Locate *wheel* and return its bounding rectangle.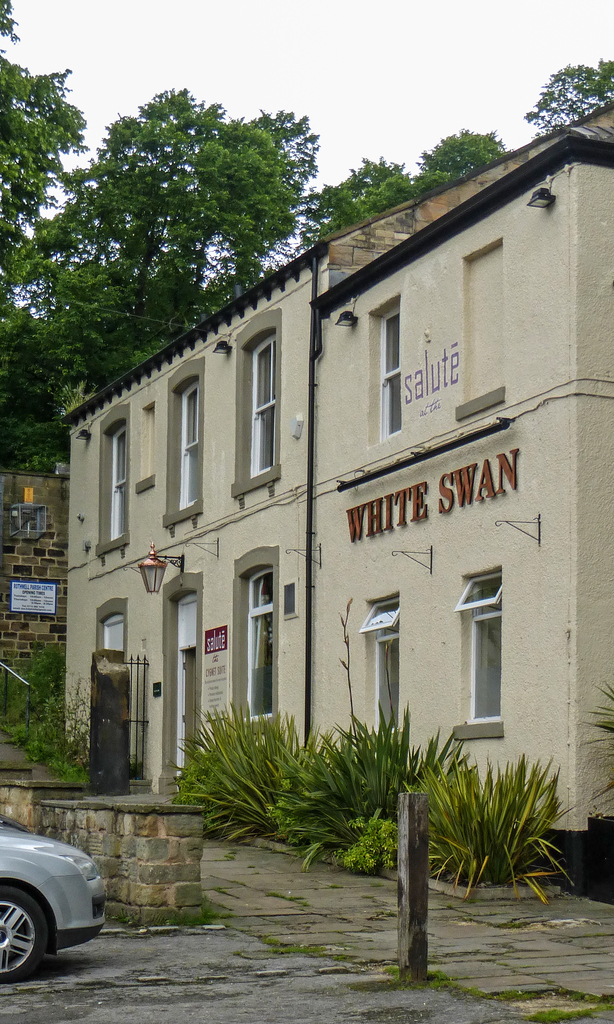
rect(0, 886, 51, 980).
